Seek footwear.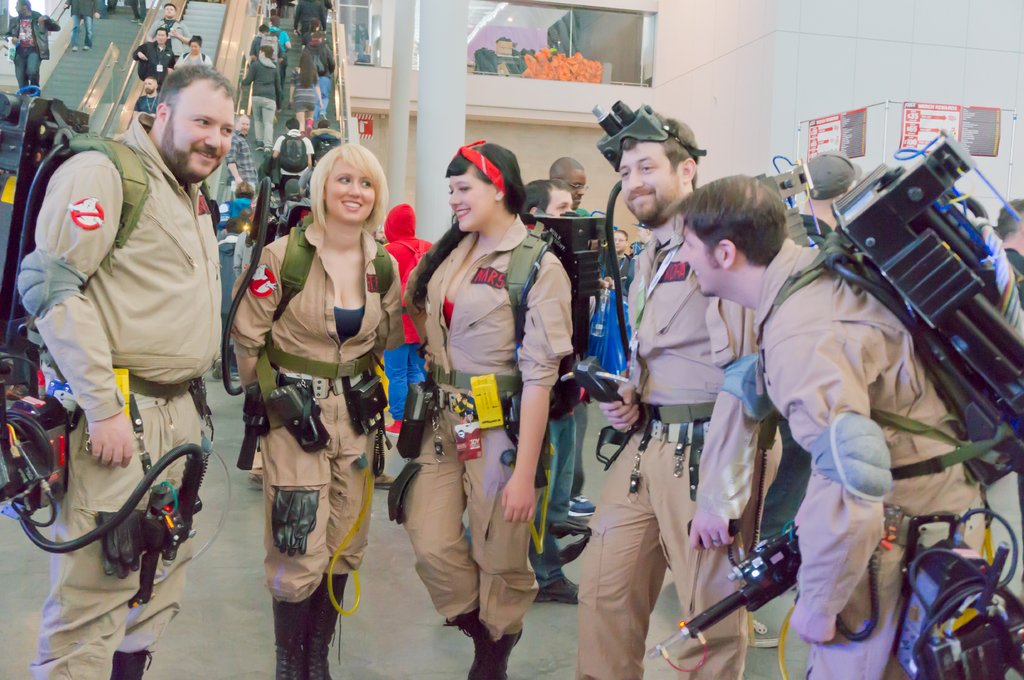
crop(437, 599, 531, 679).
